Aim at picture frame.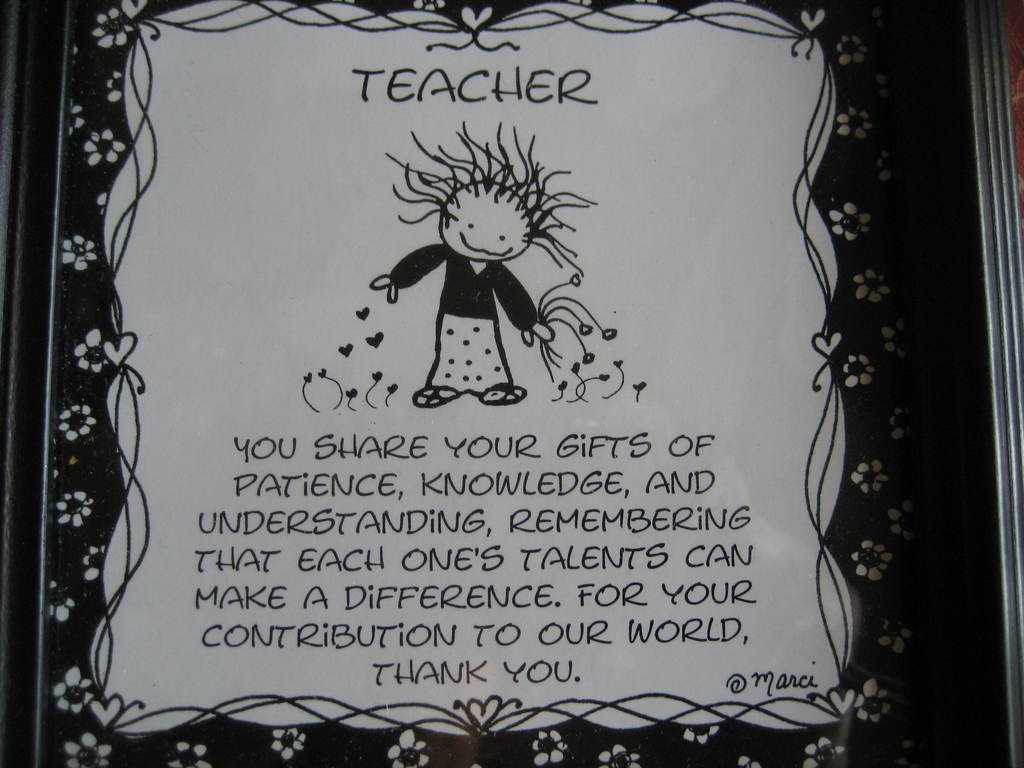
Aimed at [left=0, top=0, right=1023, bottom=767].
